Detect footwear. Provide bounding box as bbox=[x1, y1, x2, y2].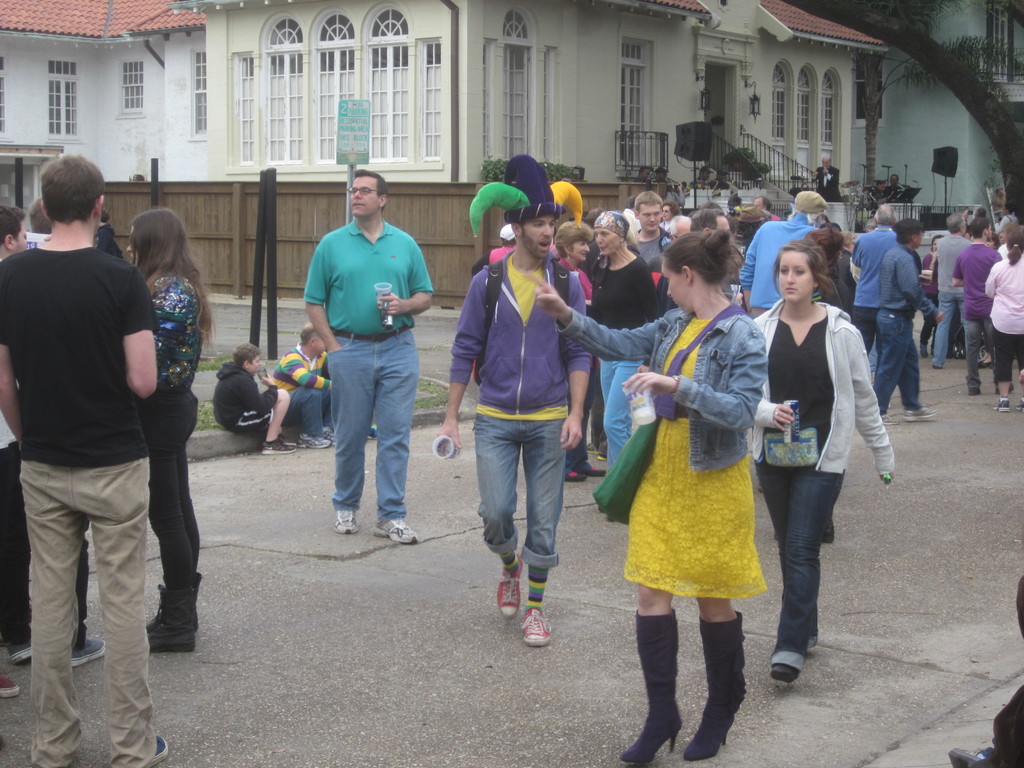
bbox=[563, 456, 587, 486].
